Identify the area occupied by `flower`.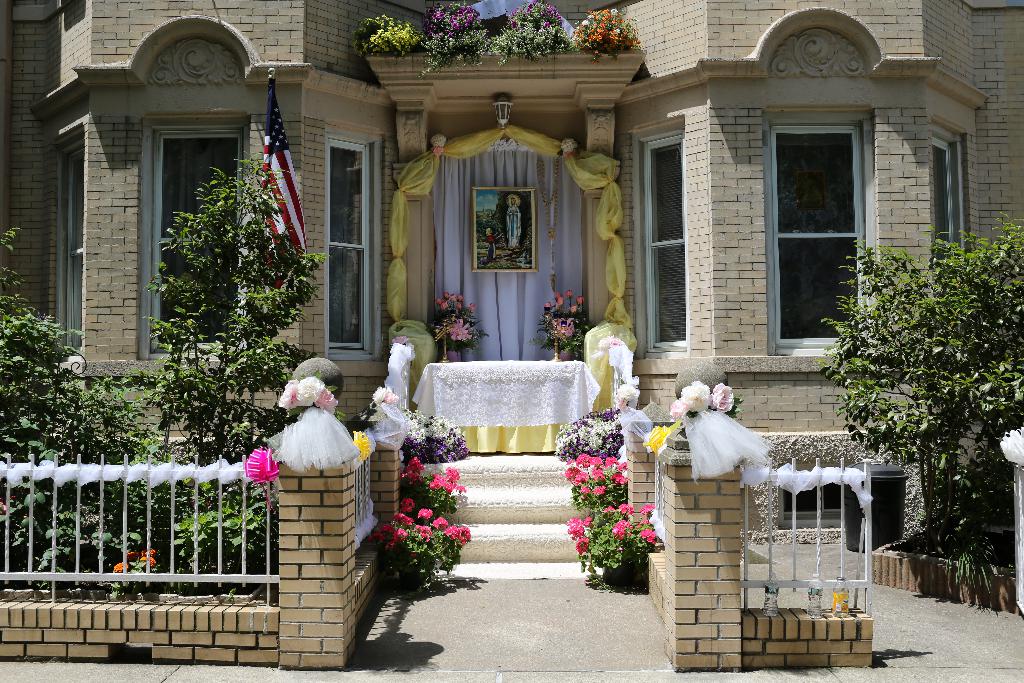
Area: 143 554 158 569.
